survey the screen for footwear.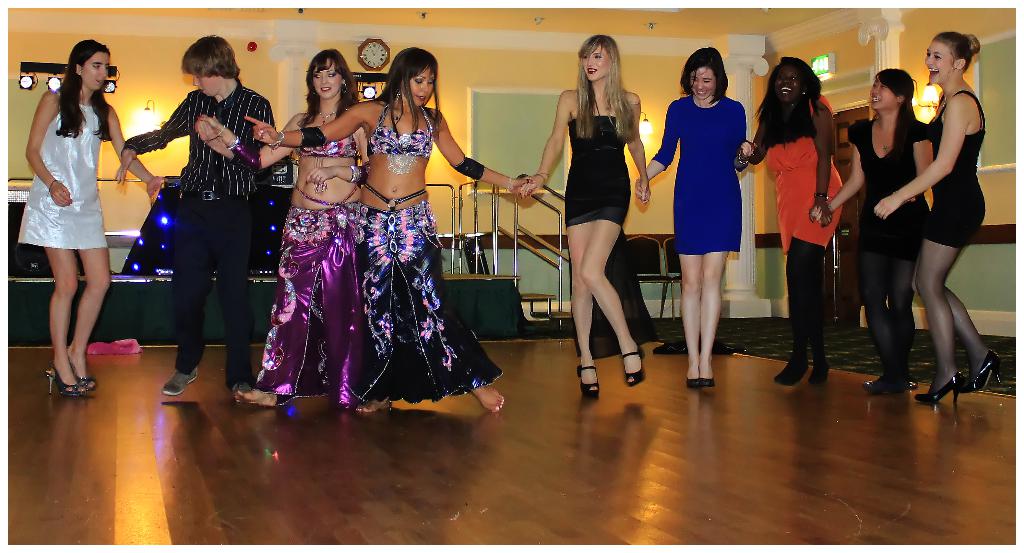
Survey found: 805:341:830:397.
